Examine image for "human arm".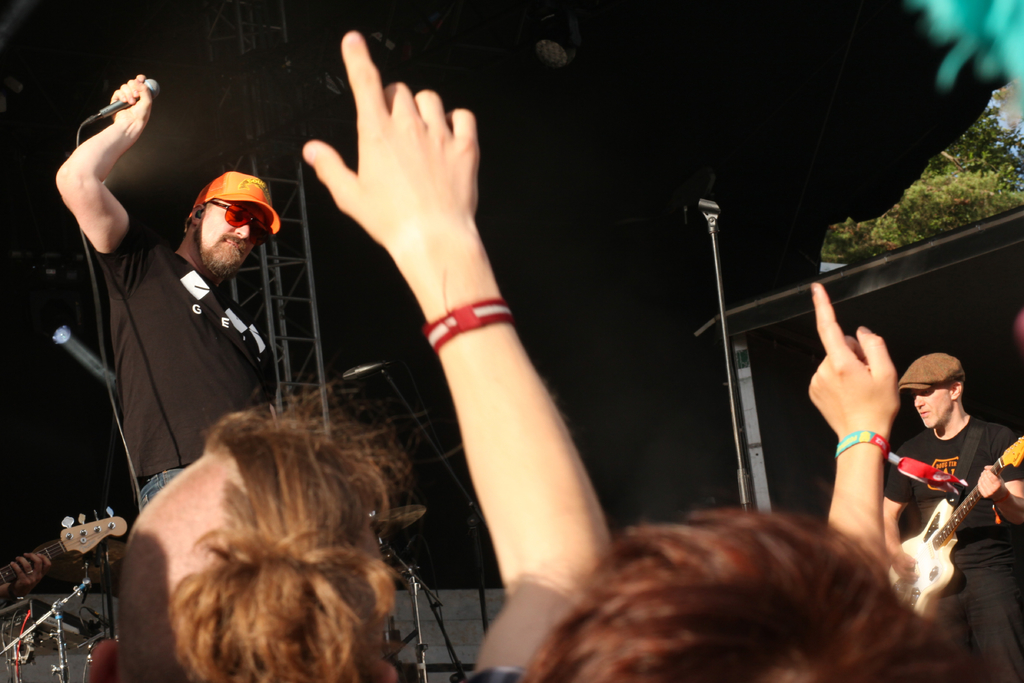
Examination result: x1=967, y1=425, x2=1023, y2=523.
